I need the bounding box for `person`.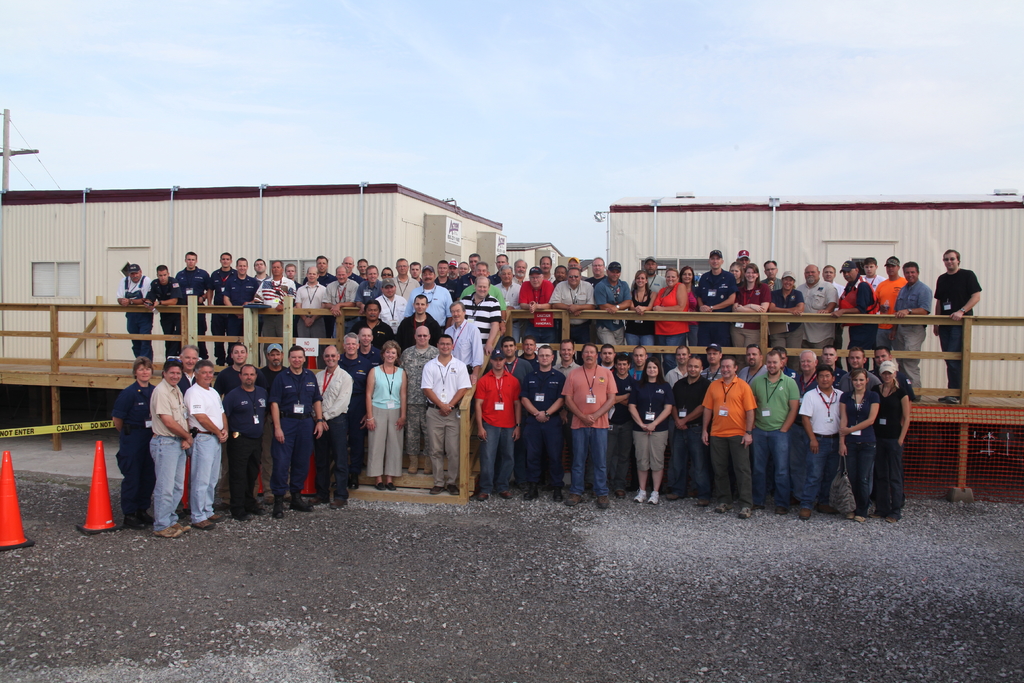
Here it is: detection(524, 265, 557, 340).
